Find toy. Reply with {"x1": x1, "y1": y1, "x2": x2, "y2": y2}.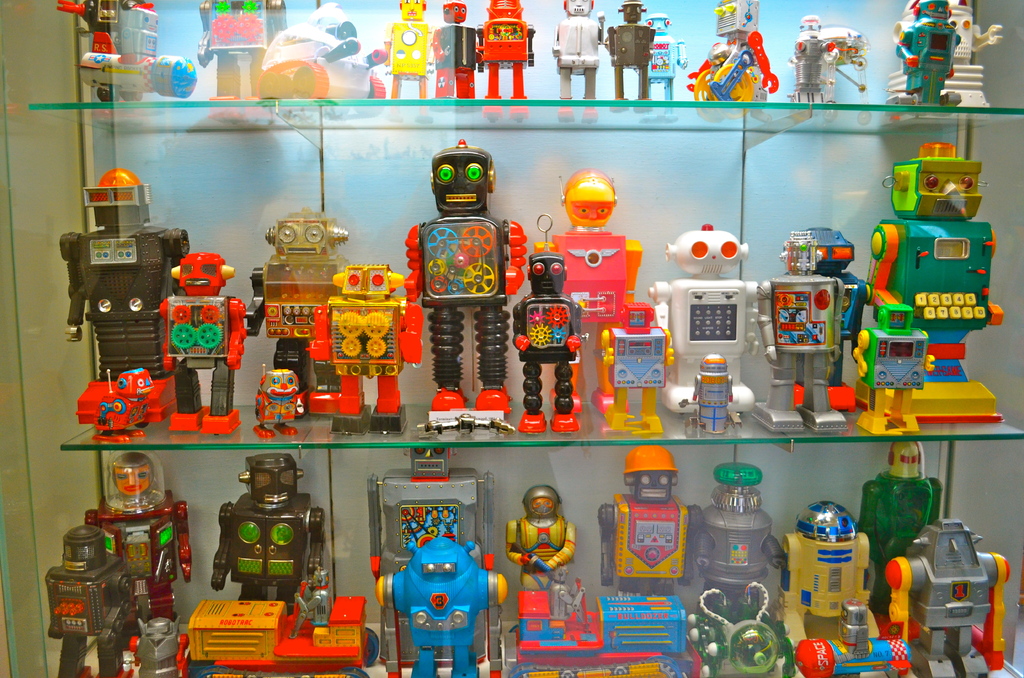
{"x1": 791, "y1": 500, "x2": 883, "y2": 636}.
